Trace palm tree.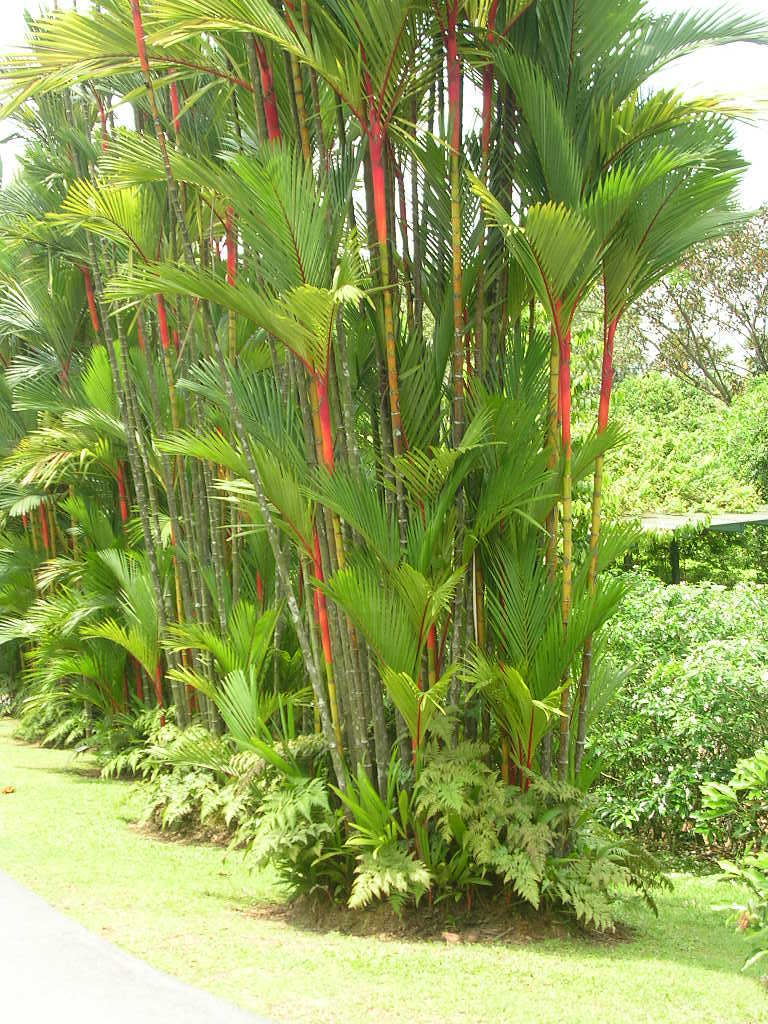
Traced to BBox(0, 0, 767, 911).
